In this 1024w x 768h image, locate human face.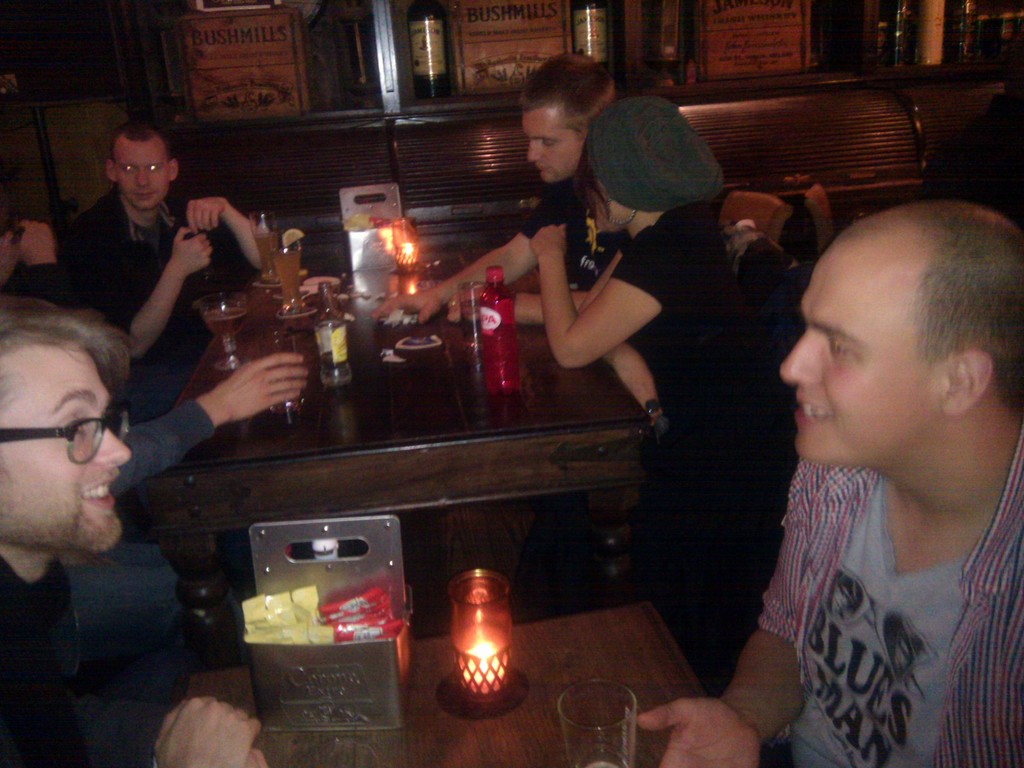
Bounding box: BBox(0, 295, 143, 570).
